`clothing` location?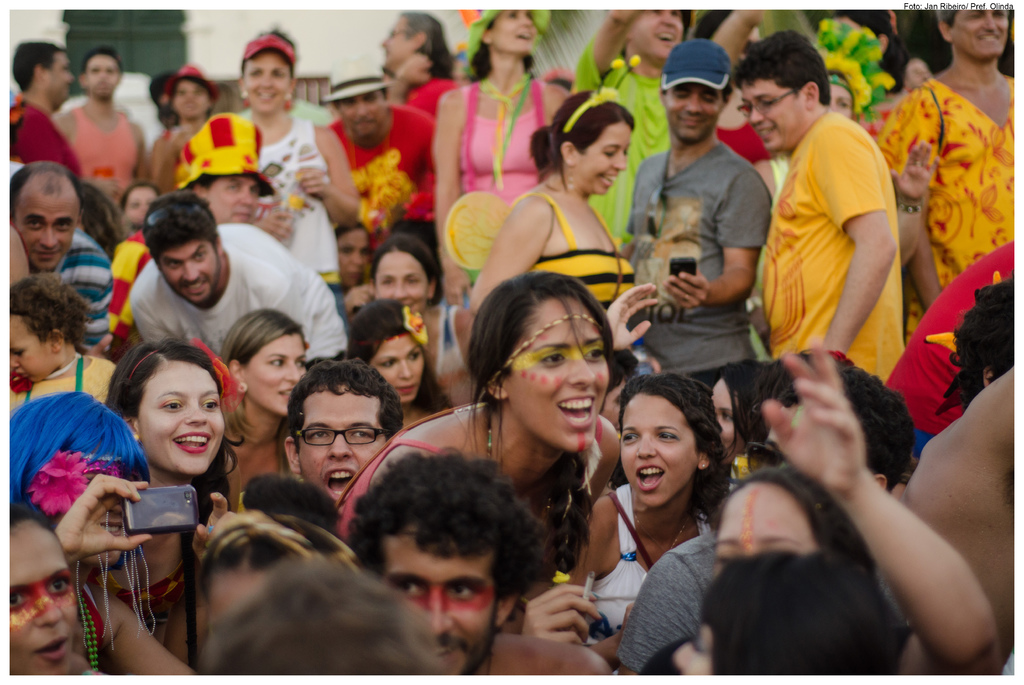
BBox(0, 222, 115, 352)
